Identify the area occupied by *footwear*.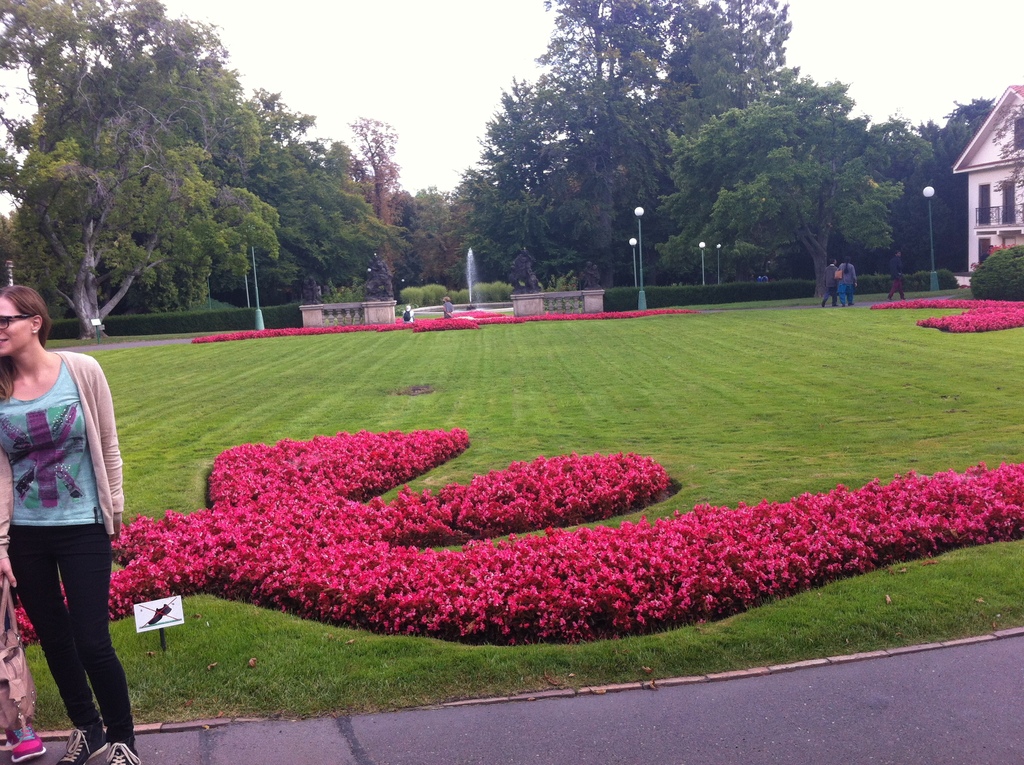
Area: BBox(104, 742, 147, 764).
